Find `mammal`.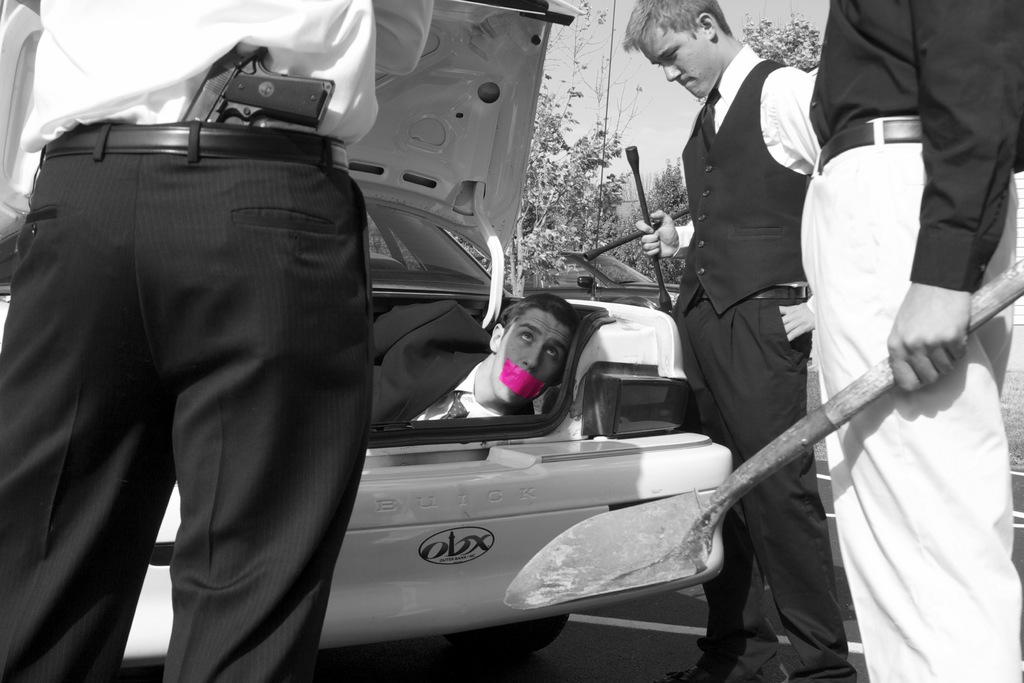
<box>366,296,580,432</box>.
